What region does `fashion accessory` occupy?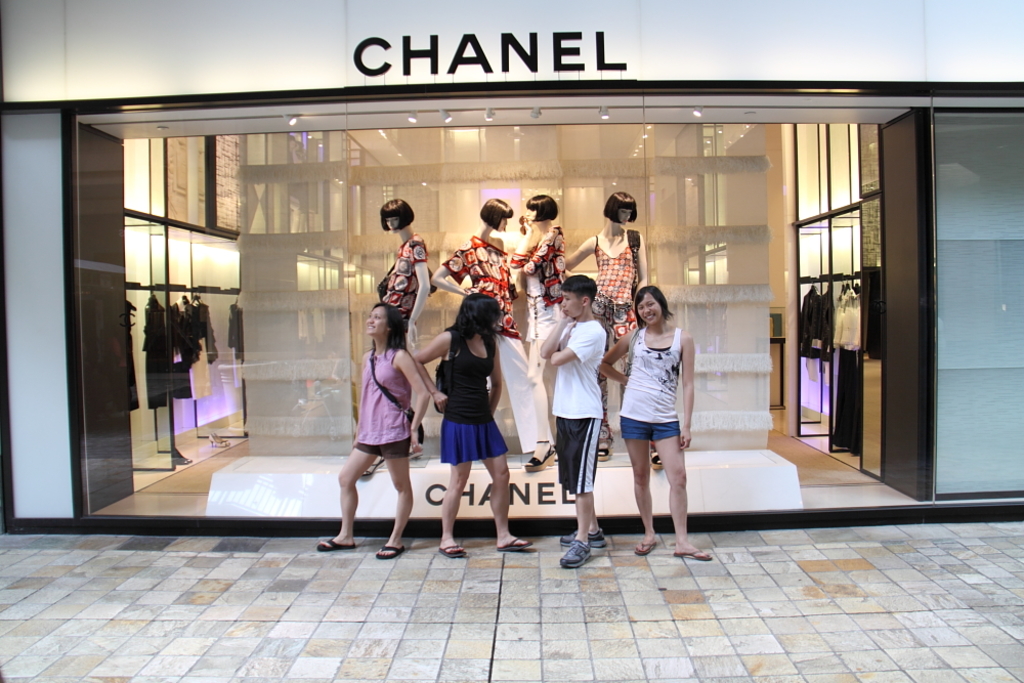
locate(375, 542, 404, 562).
